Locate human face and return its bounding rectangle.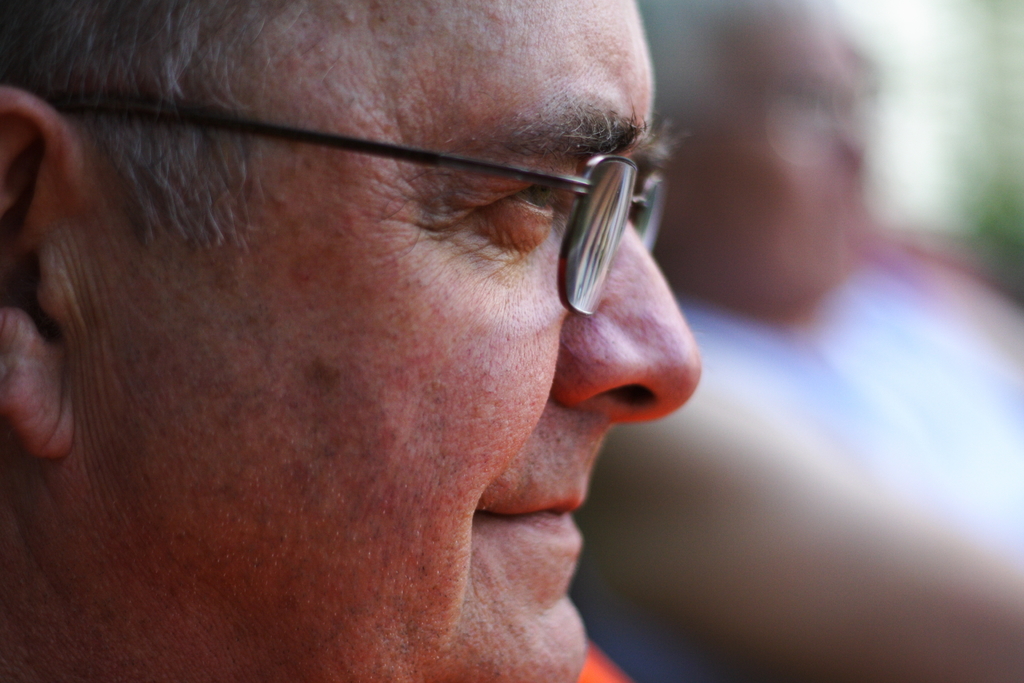
[632,0,881,320].
